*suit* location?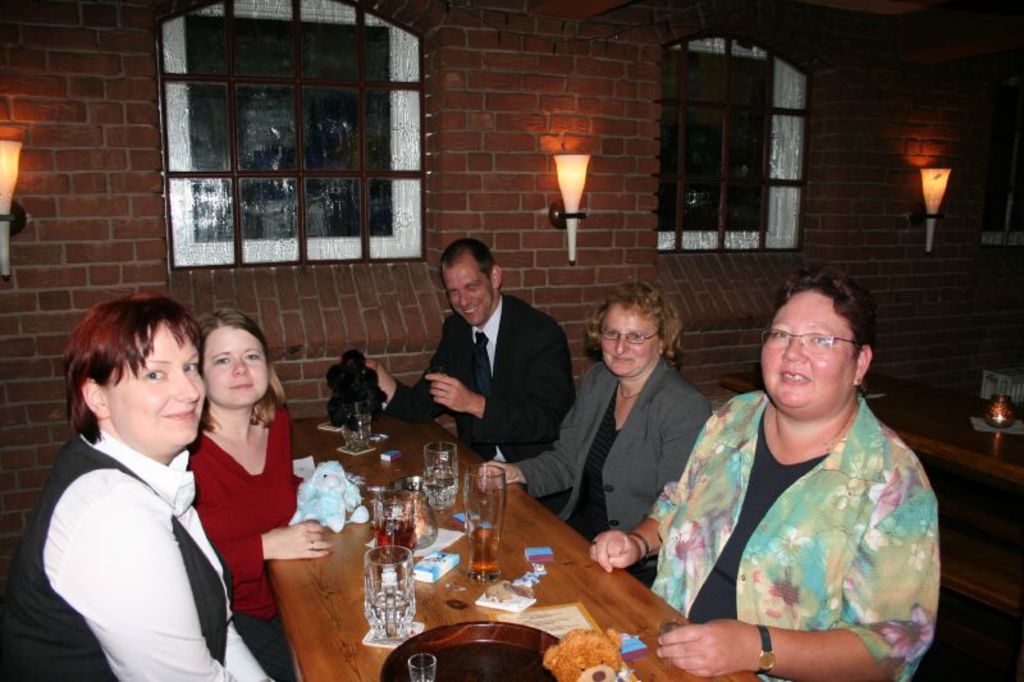
[376,293,575,528]
